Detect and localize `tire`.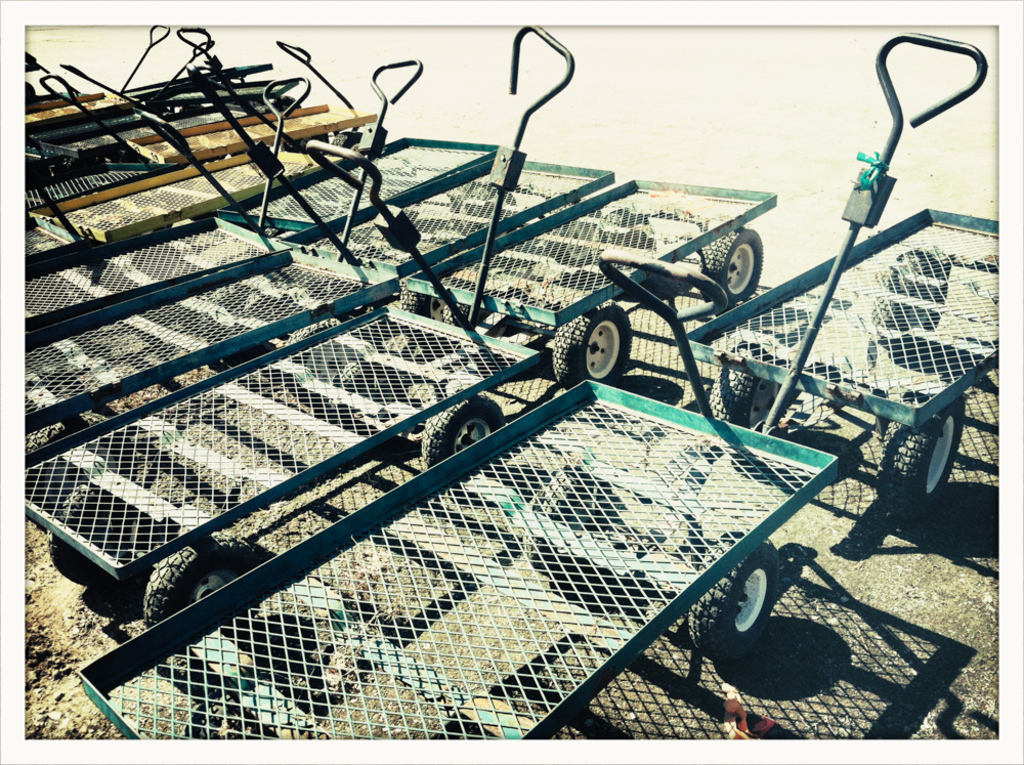
Localized at [458, 183, 528, 247].
